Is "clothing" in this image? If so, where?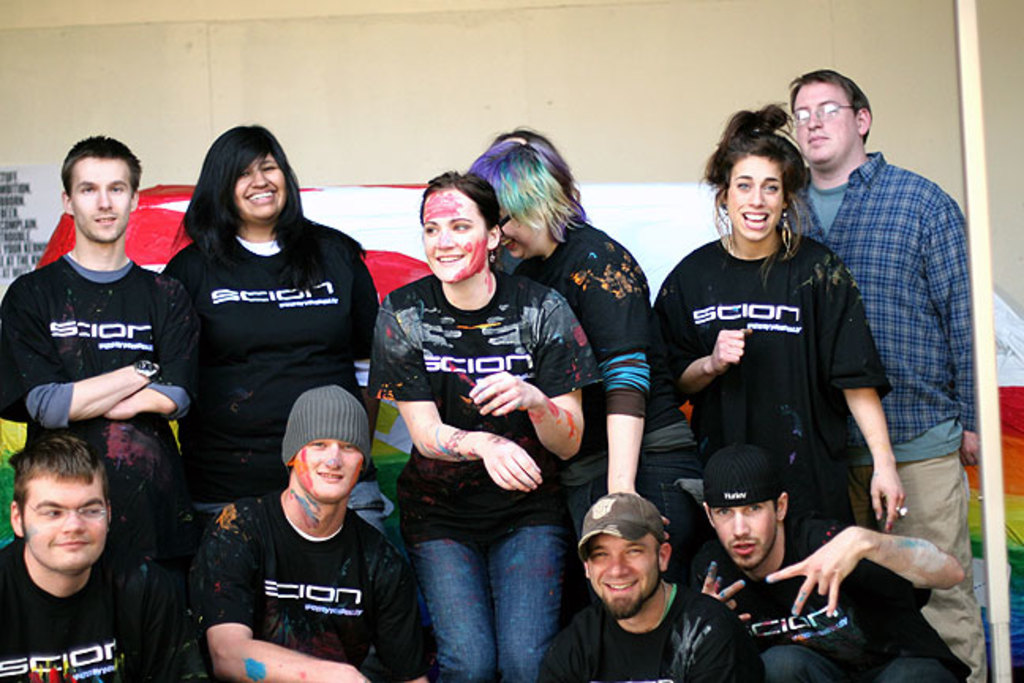
Yes, at detection(190, 484, 431, 681).
